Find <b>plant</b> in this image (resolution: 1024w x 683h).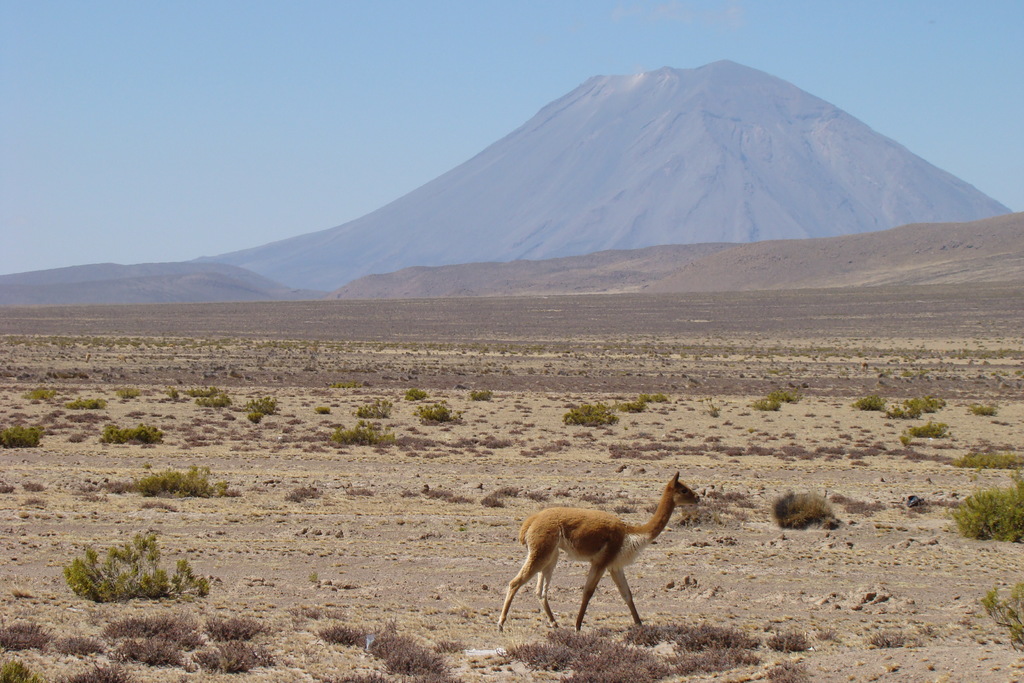
box=[416, 403, 463, 426].
